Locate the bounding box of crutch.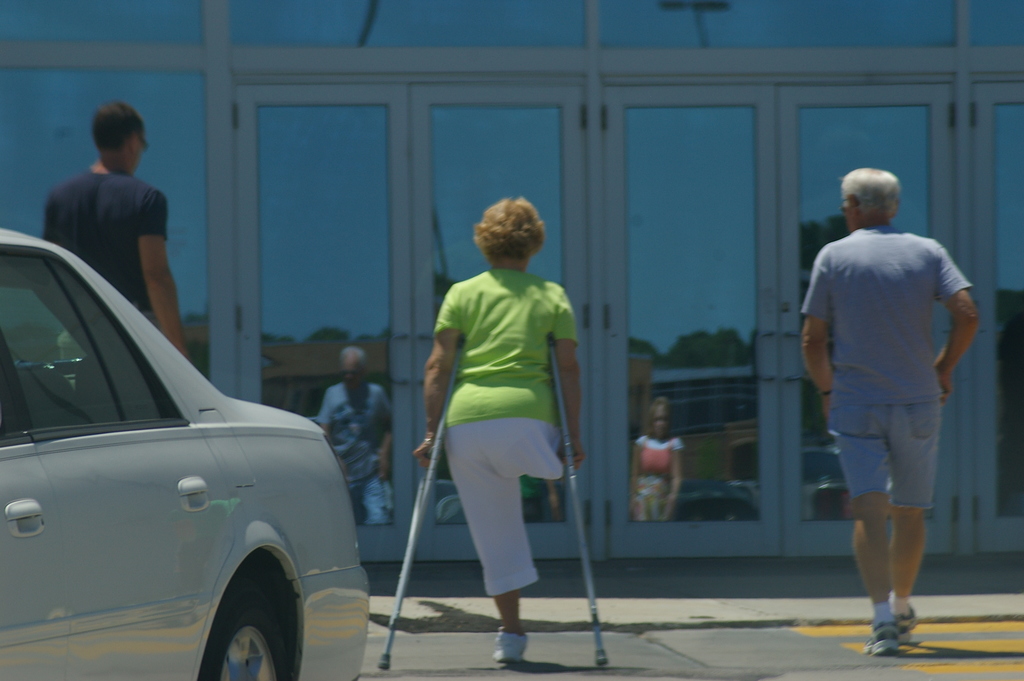
Bounding box: region(543, 334, 616, 666).
